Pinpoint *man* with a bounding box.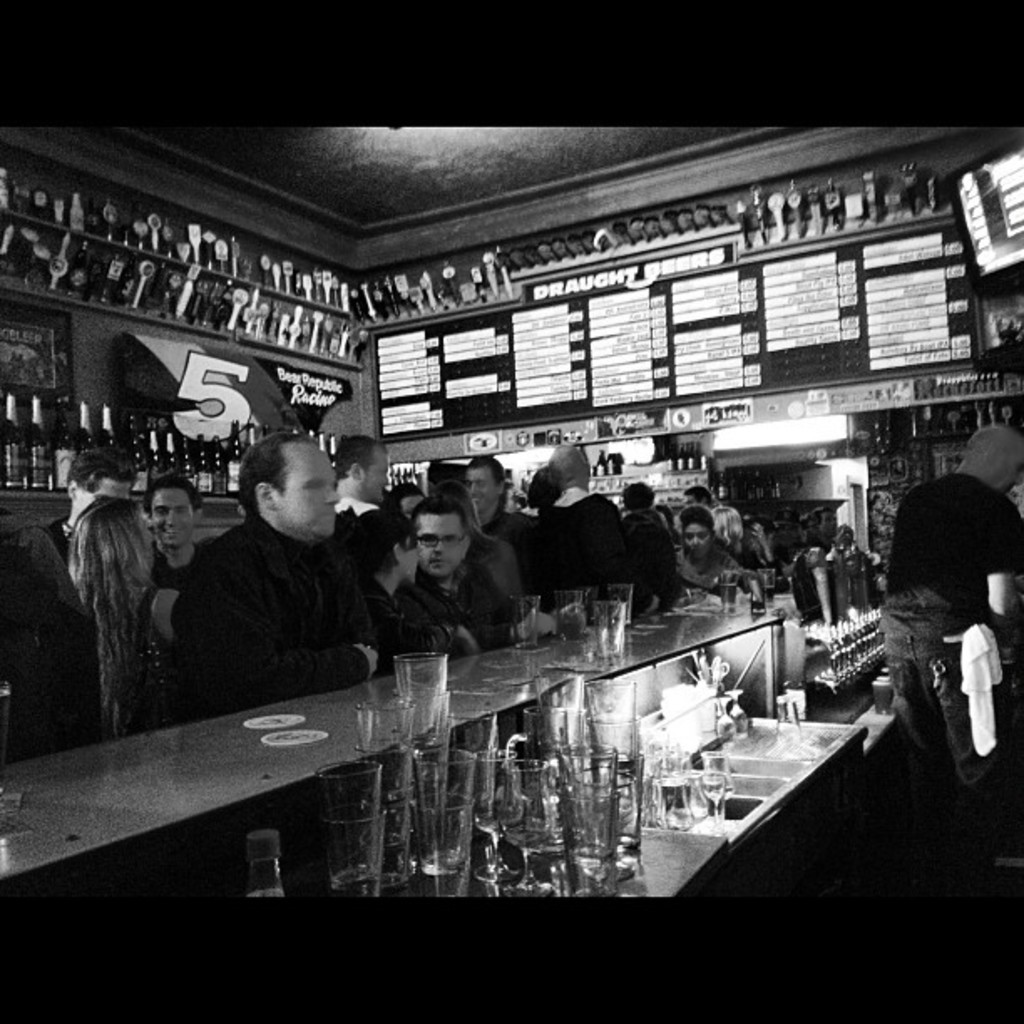
<region>412, 492, 557, 653</region>.
